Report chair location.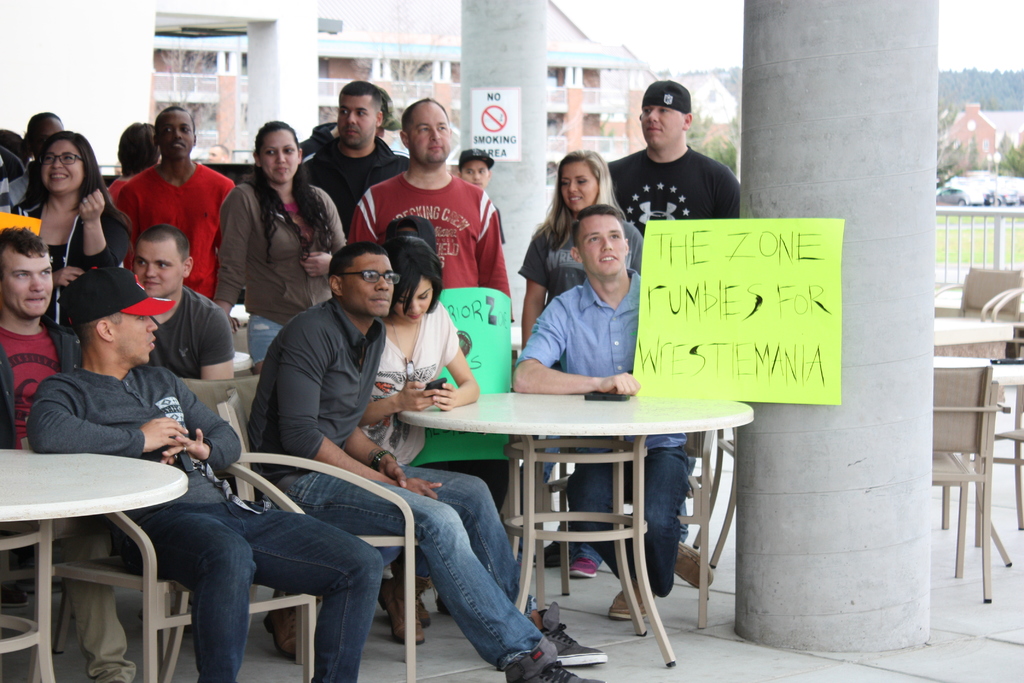
Report: pyautogui.locateOnScreen(687, 425, 743, 573).
